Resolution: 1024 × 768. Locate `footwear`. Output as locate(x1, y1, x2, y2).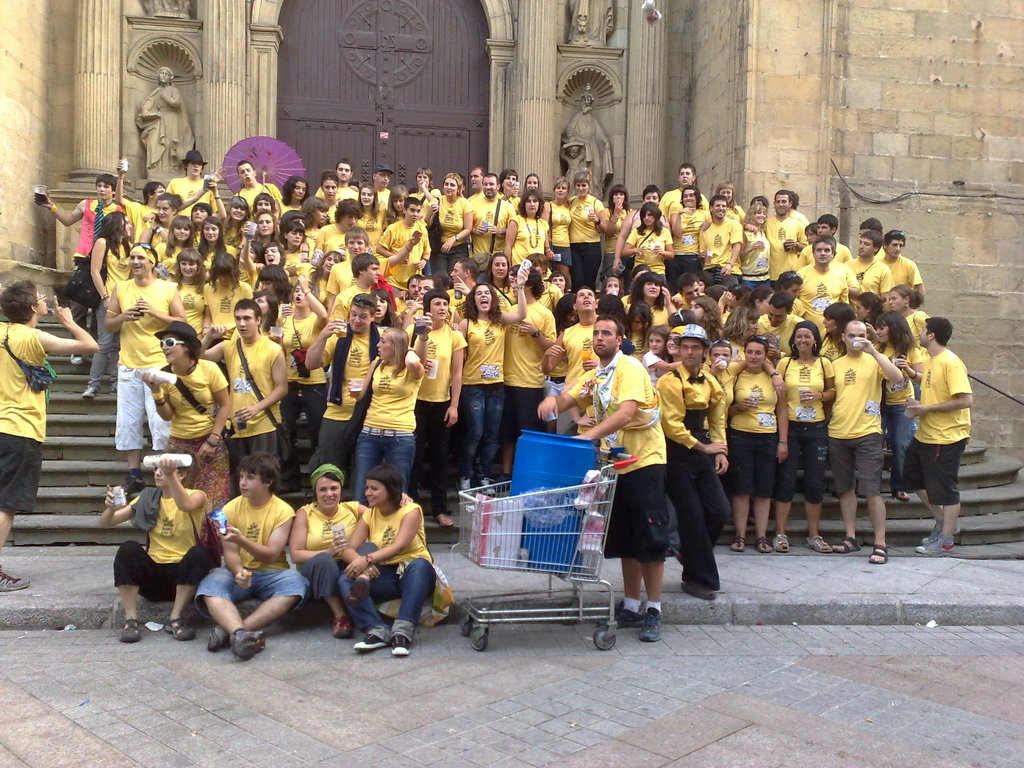
locate(642, 609, 669, 644).
